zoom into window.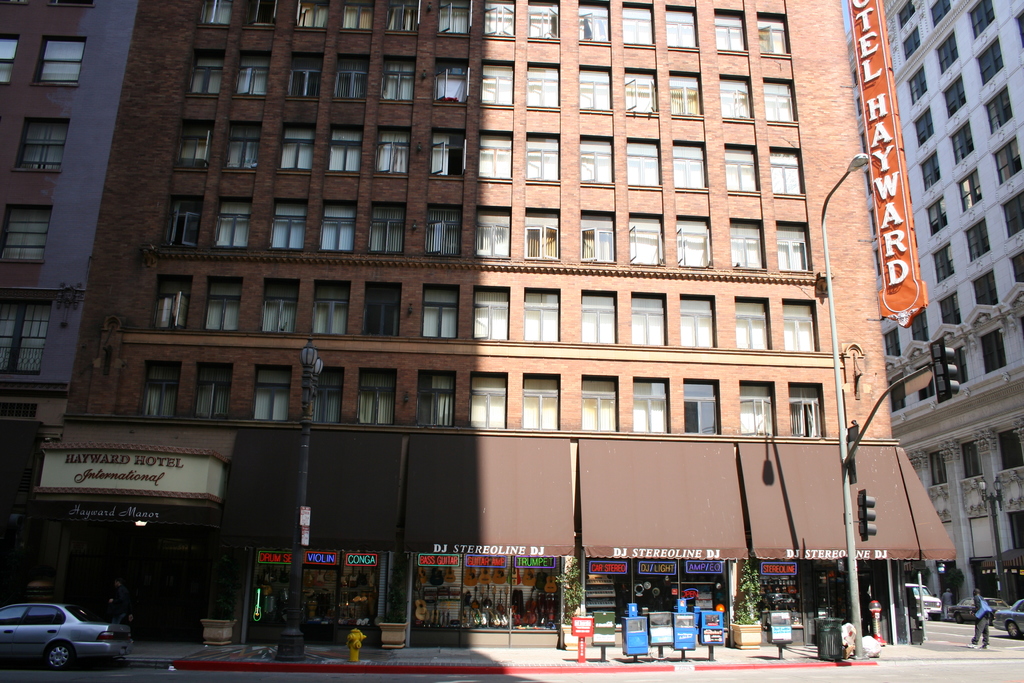
Zoom target: 342:3:370:31.
